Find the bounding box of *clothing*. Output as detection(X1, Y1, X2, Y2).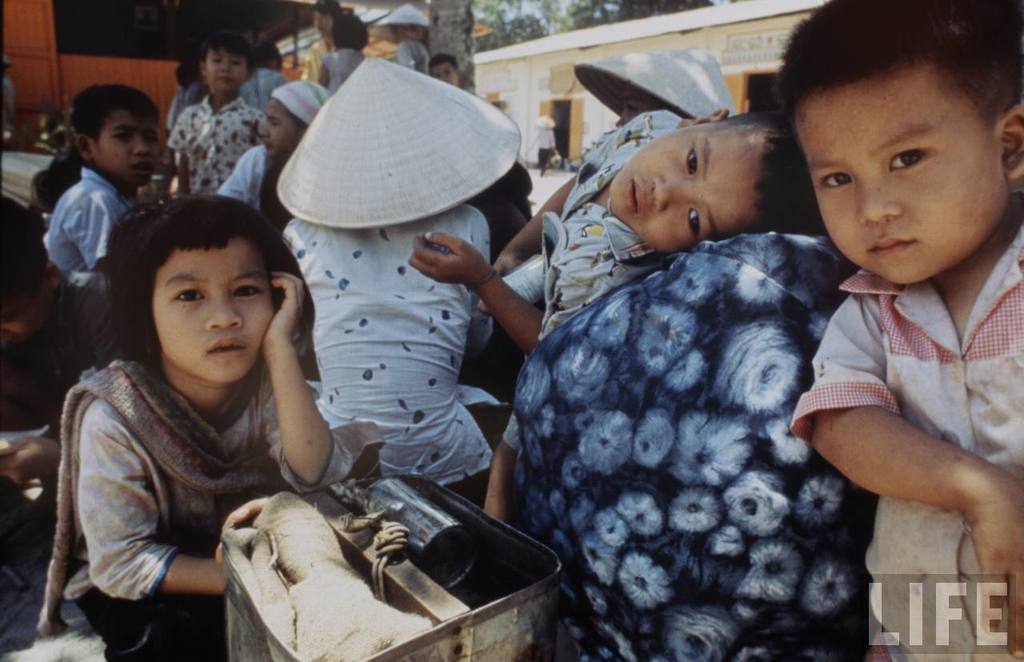
detection(222, 143, 306, 215).
